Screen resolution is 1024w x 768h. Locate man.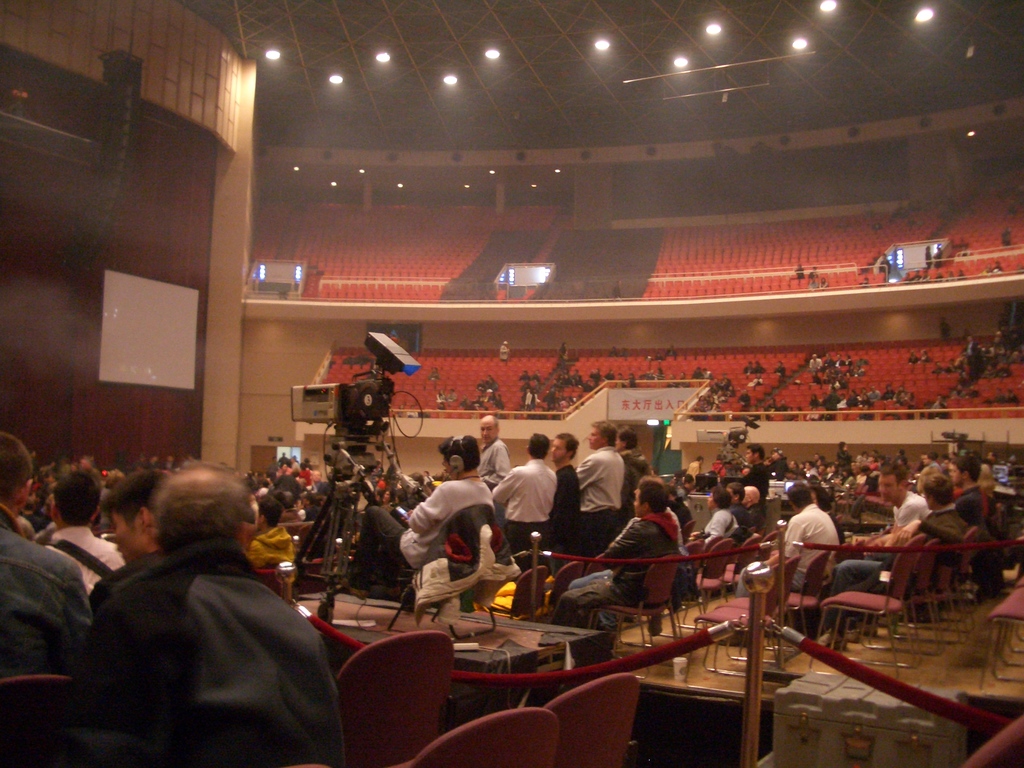
locate(732, 484, 844, 597).
